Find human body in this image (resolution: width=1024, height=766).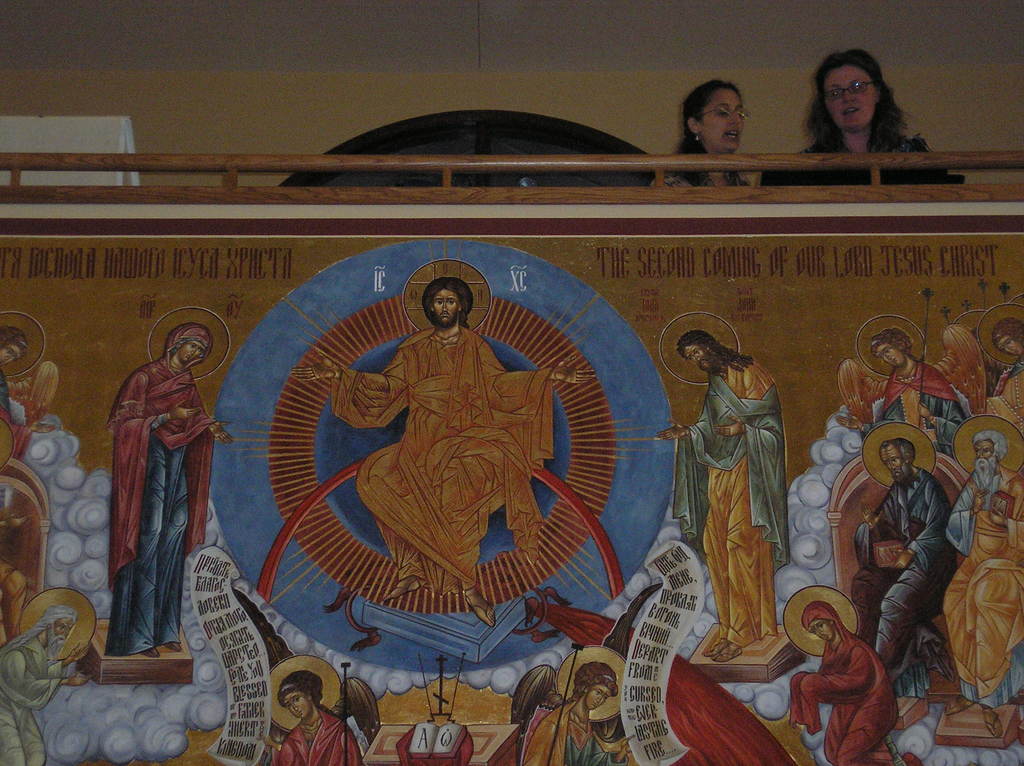
<box>269,707,363,765</box>.
